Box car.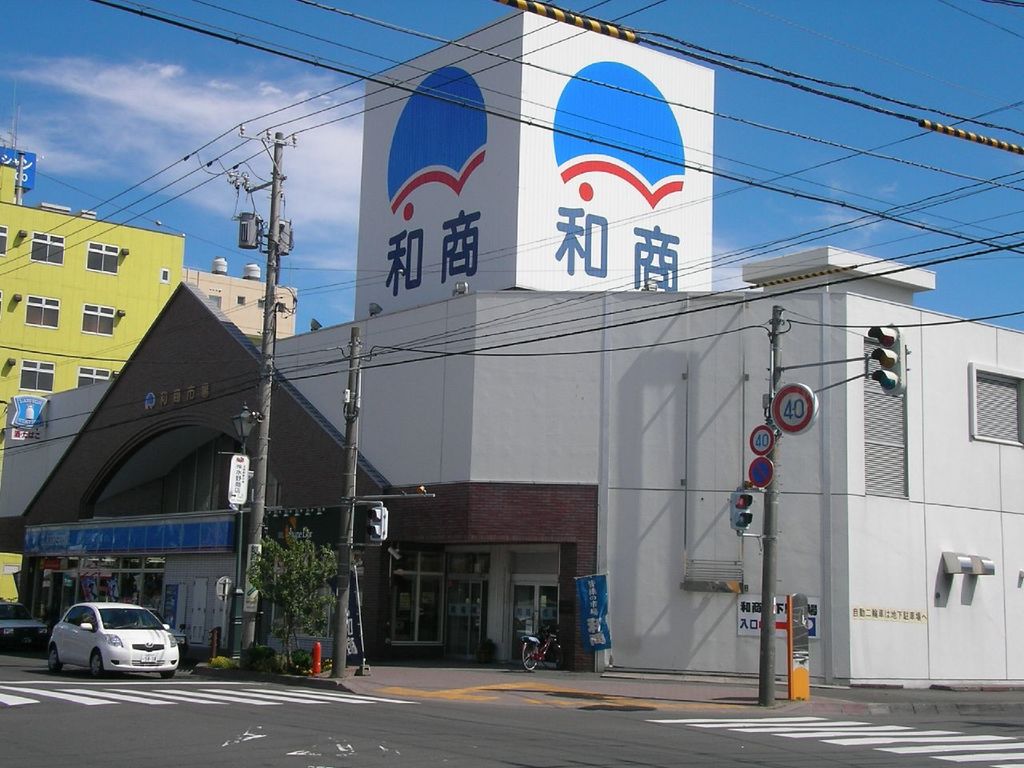
x1=0 y1=601 x2=51 y2=653.
